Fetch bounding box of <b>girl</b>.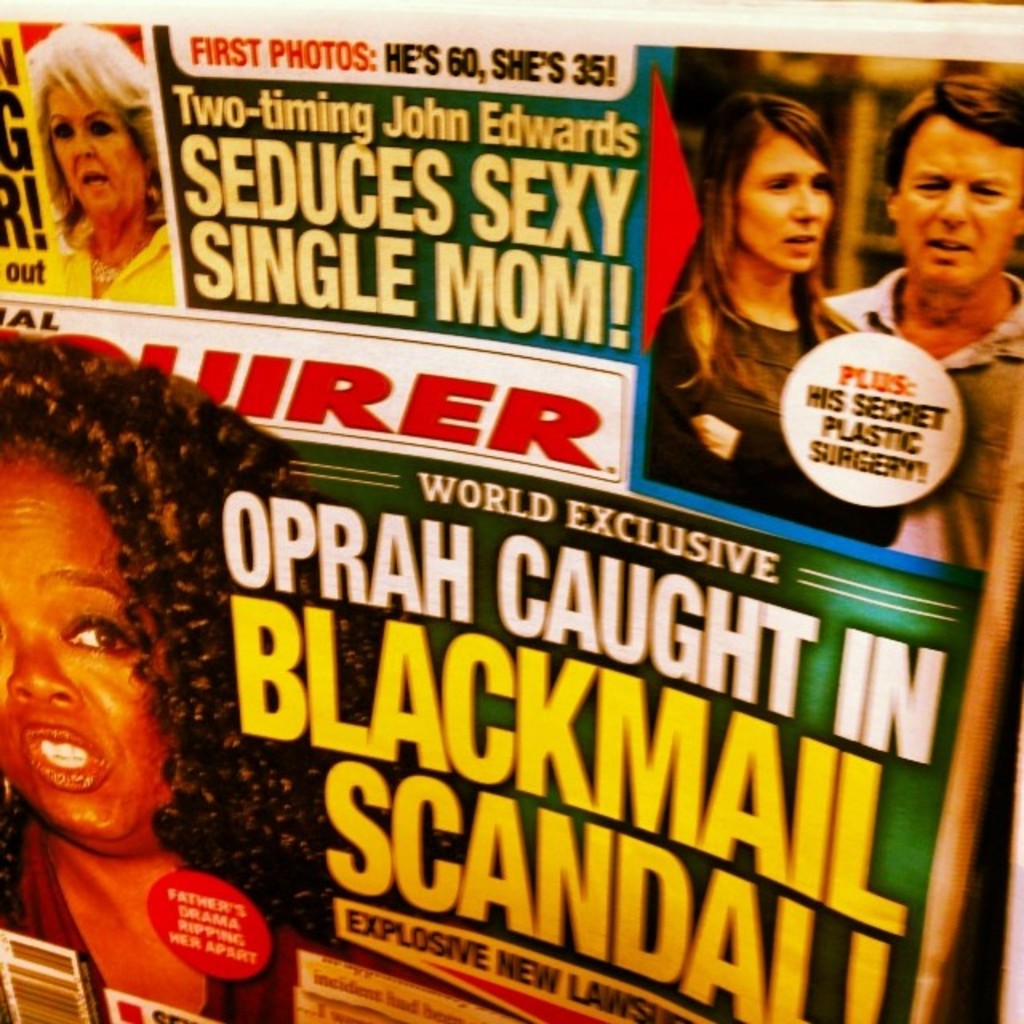
Bbox: <bbox>656, 88, 846, 538</bbox>.
